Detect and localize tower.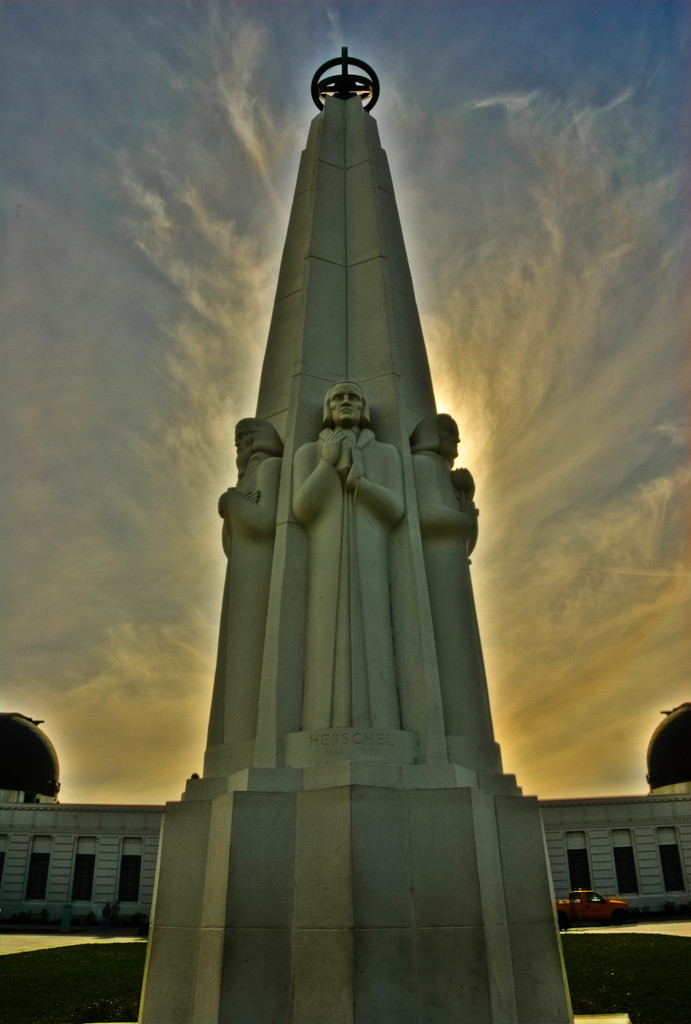
Localized at region(147, 10, 553, 974).
